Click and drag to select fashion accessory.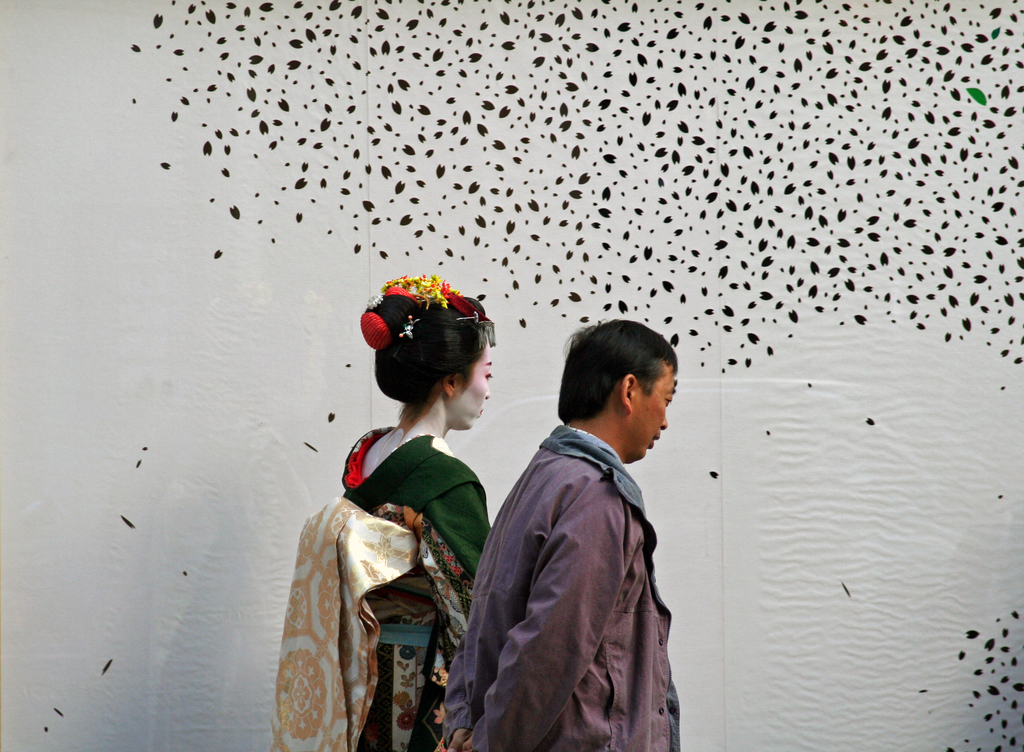
Selection: 382/269/462/307.
